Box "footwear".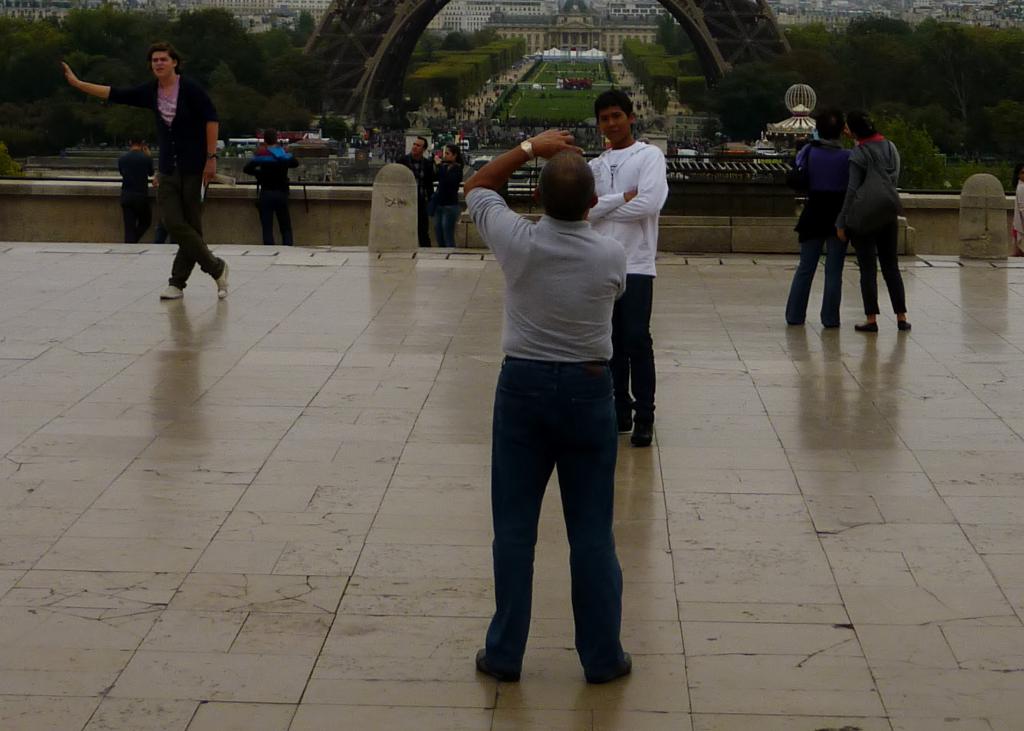
x1=476, y1=649, x2=520, y2=685.
